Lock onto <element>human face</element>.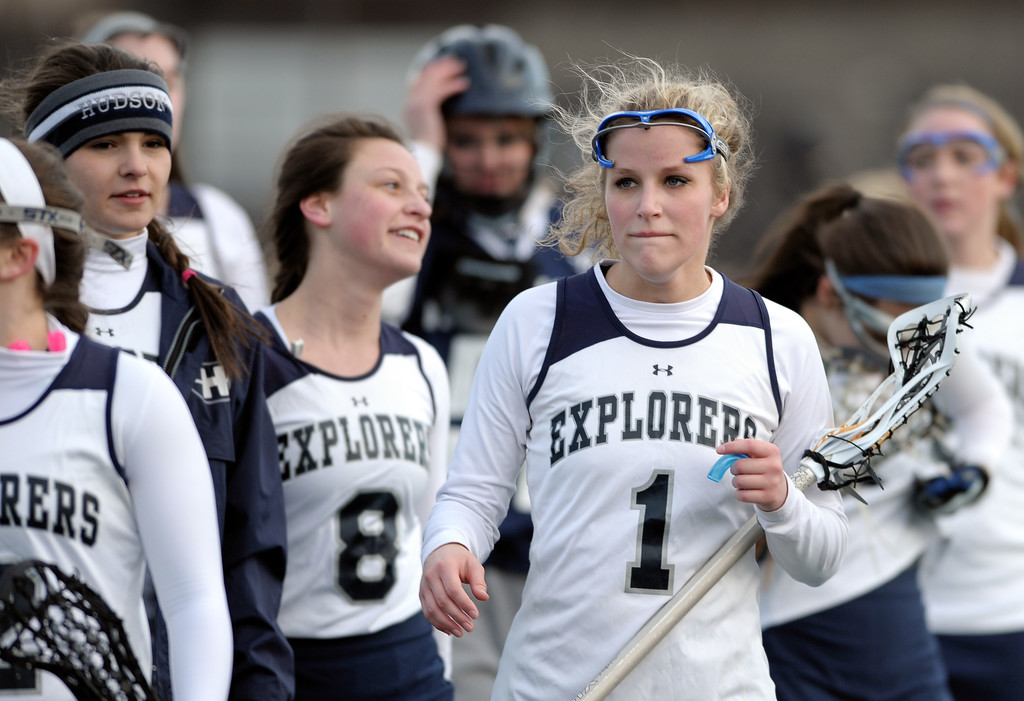
Locked: box(890, 110, 1005, 234).
